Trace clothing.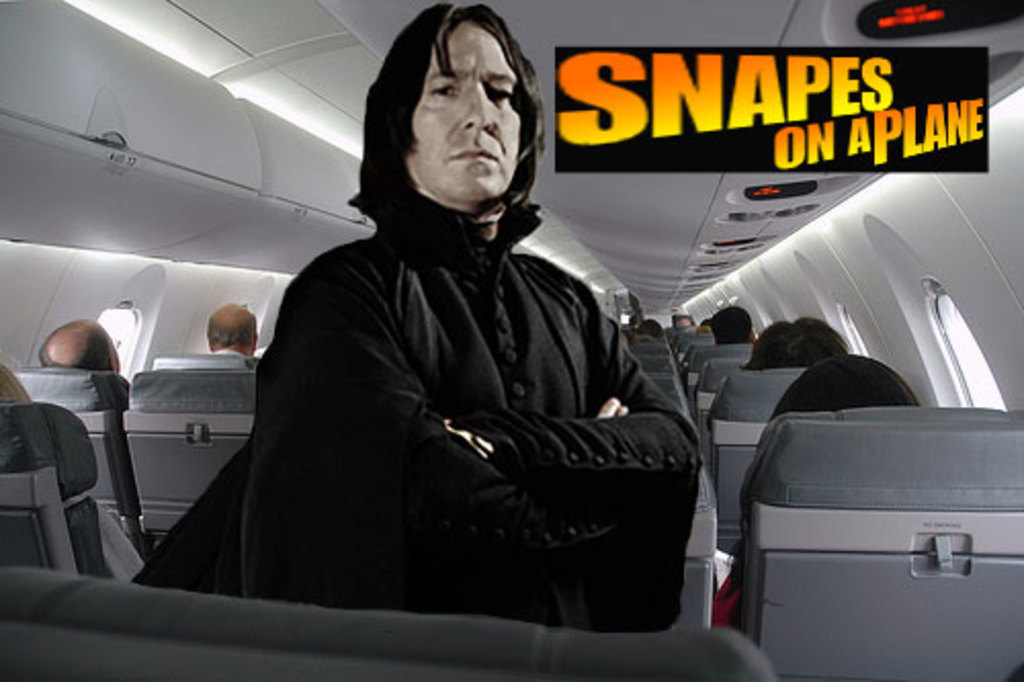
Traced to (180, 115, 700, 649).
